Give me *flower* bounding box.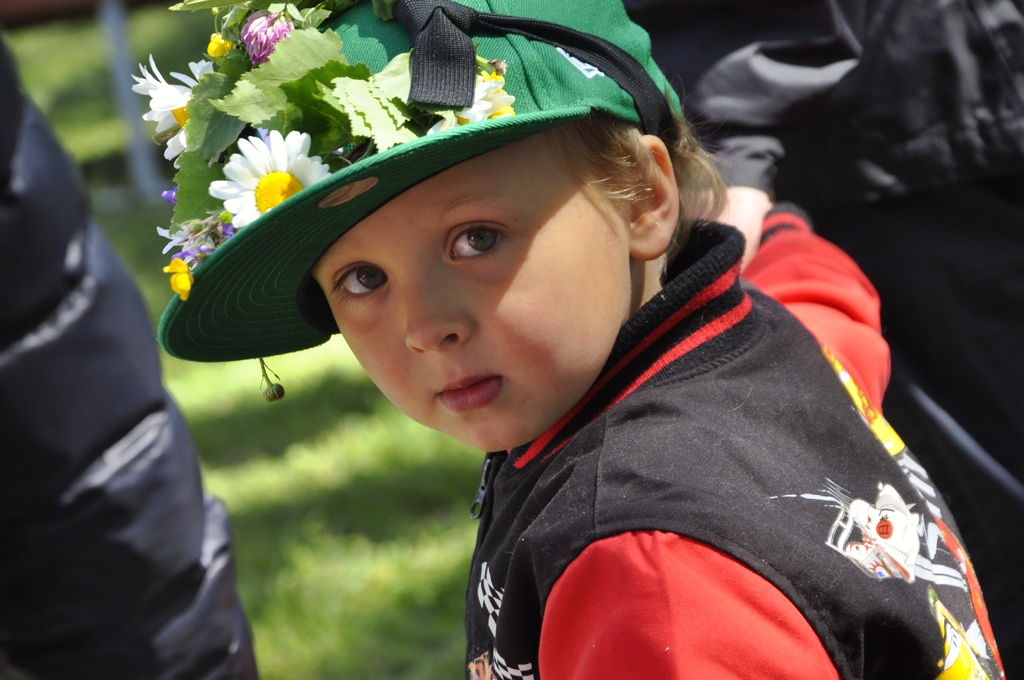
158 257 193 303.
